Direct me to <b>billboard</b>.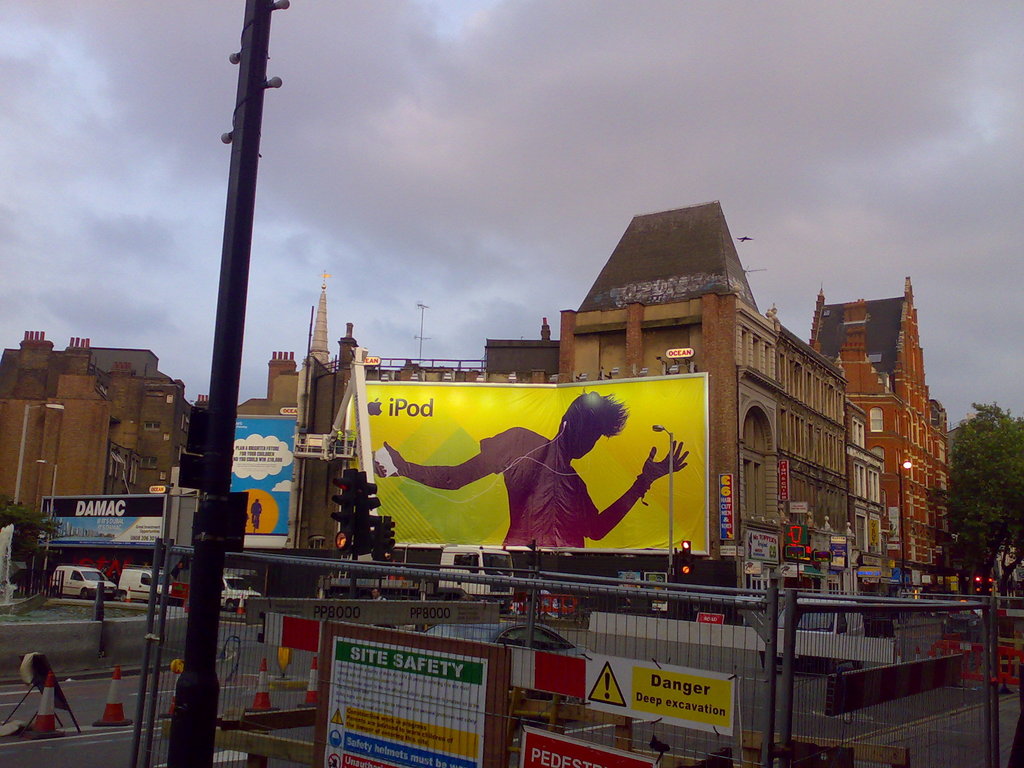
Direction: pyautogui.locateOnScreen(909, 568, 925, 588).
